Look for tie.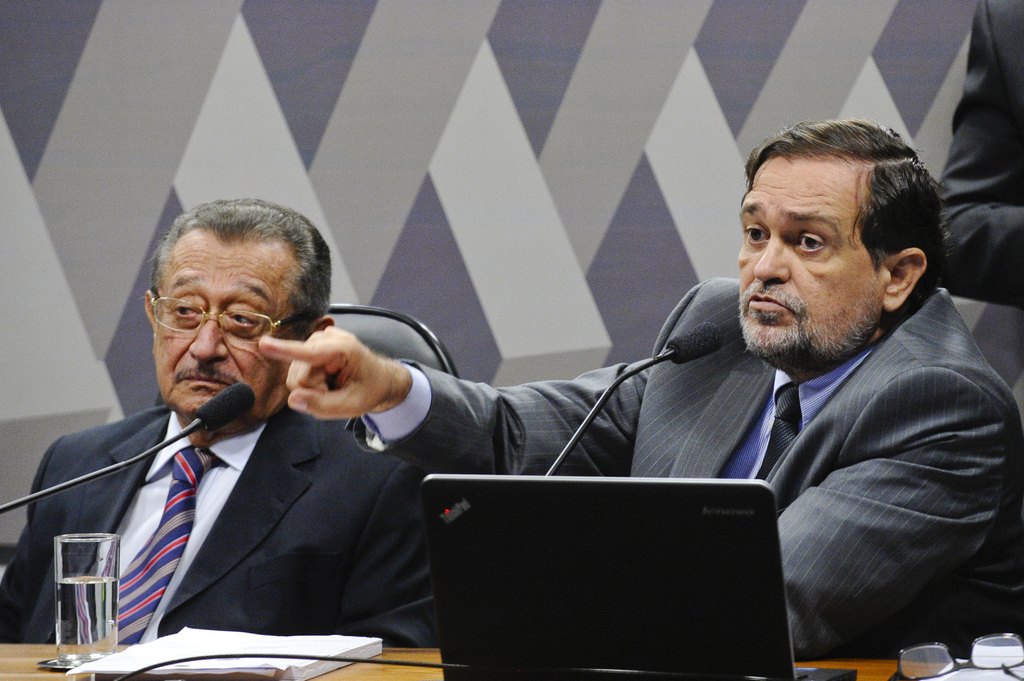
Found: box(757, 381, 803, 482).
